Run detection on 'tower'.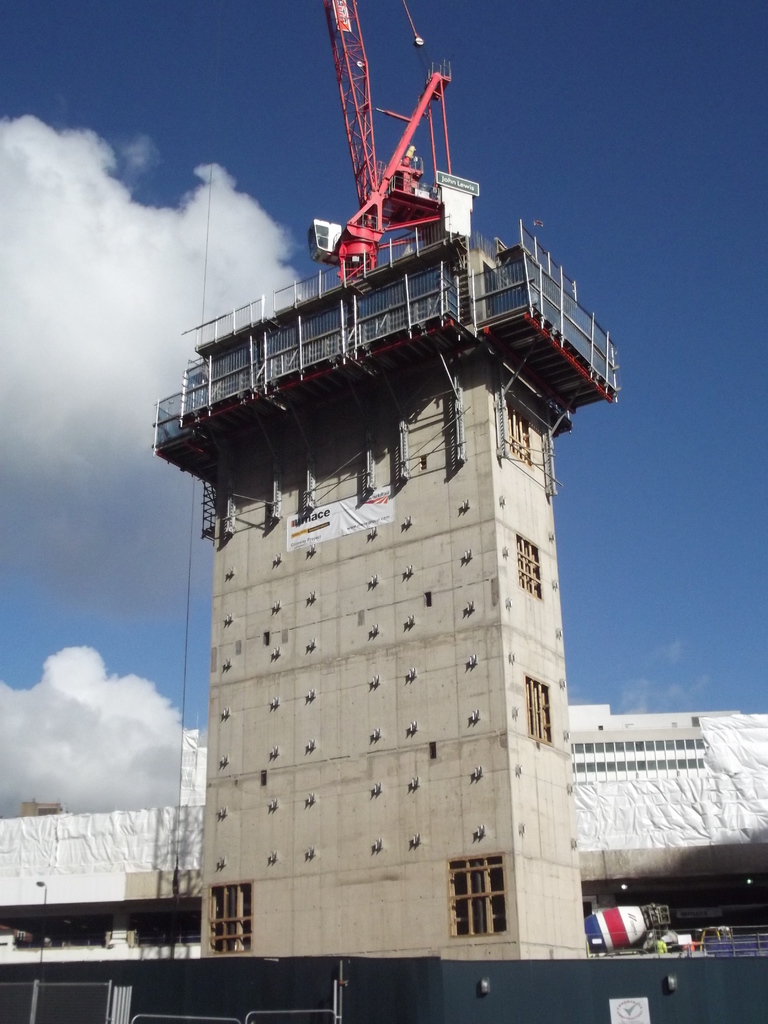
Result: bbox=(229, 227, 602, 941).
